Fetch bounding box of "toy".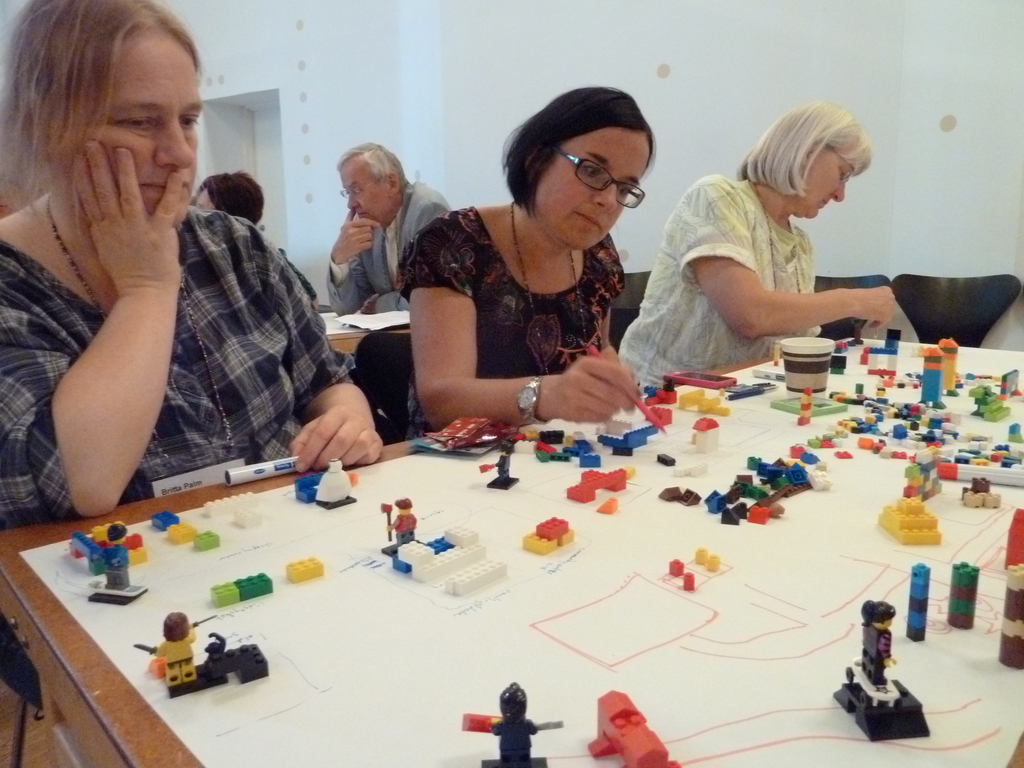
Bbox: crop(657, 446, 676, 466).
